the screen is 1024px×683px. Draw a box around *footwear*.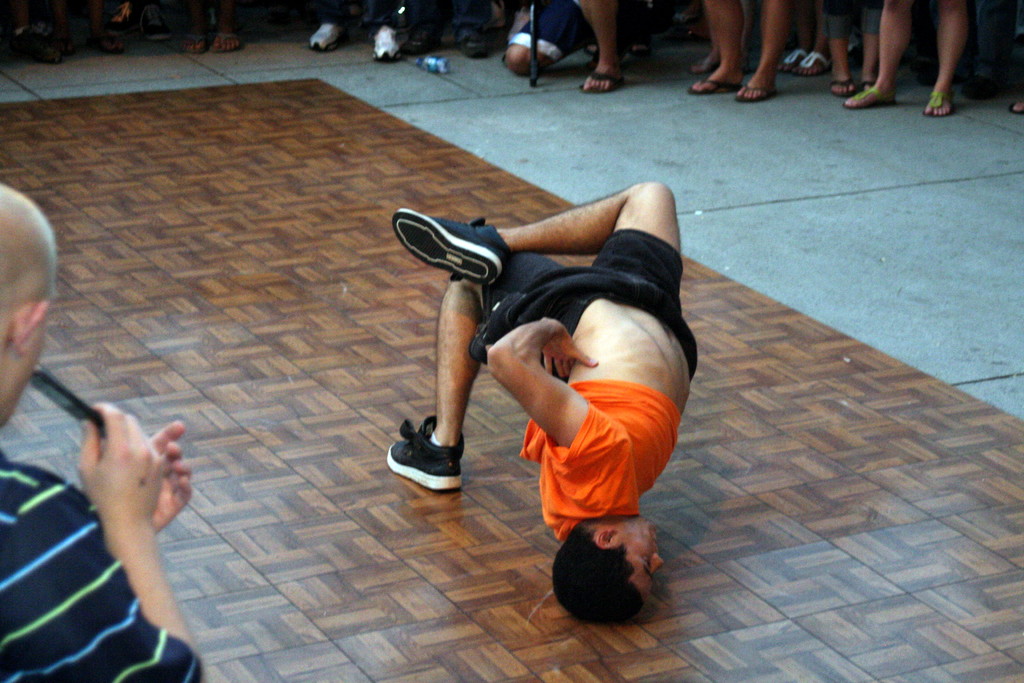
box=[392, 213, 506, 285].
